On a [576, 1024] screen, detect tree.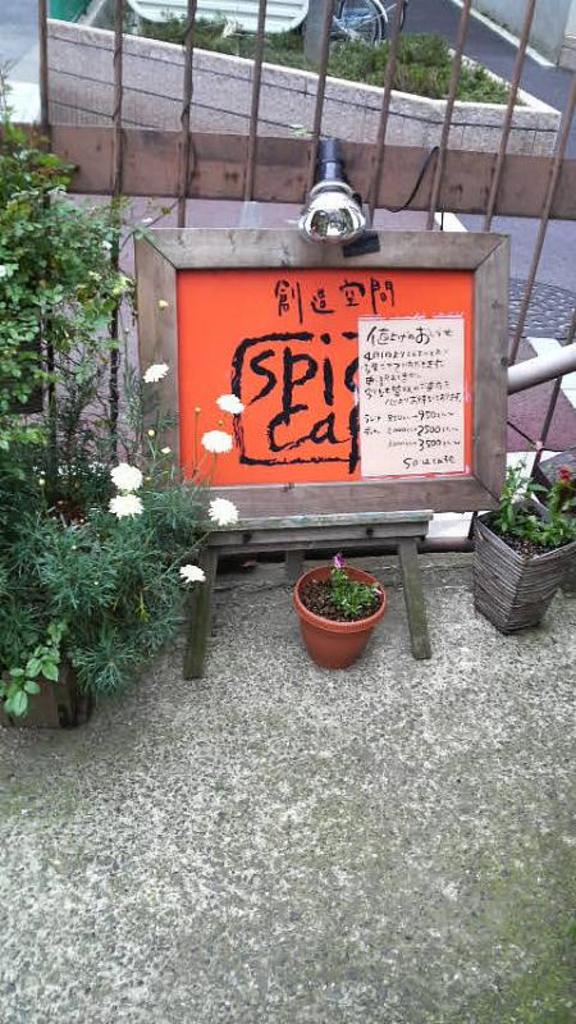
0,52,143,726.
